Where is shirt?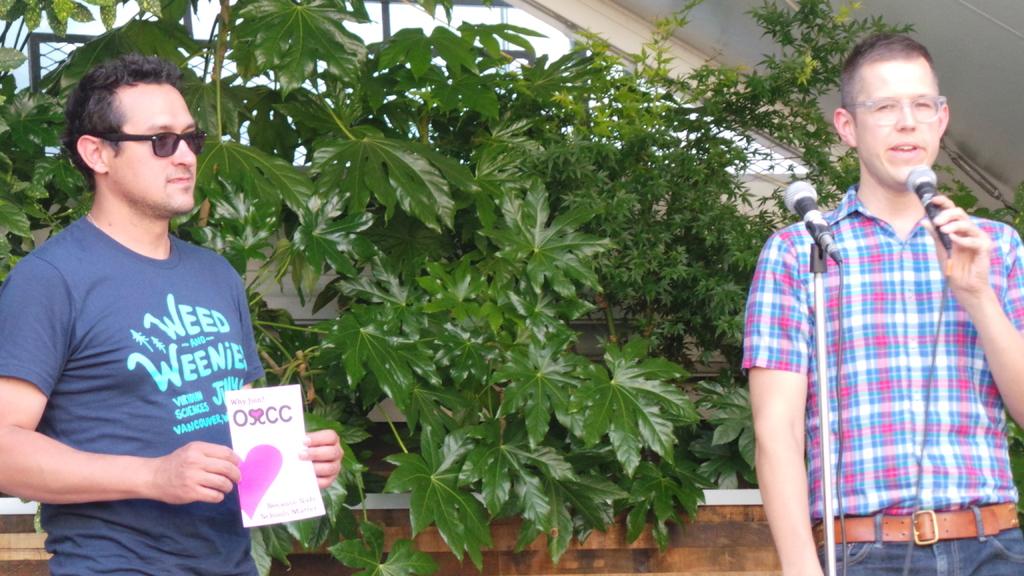
x1=753 y1=125 x2=1019 y2=540.
